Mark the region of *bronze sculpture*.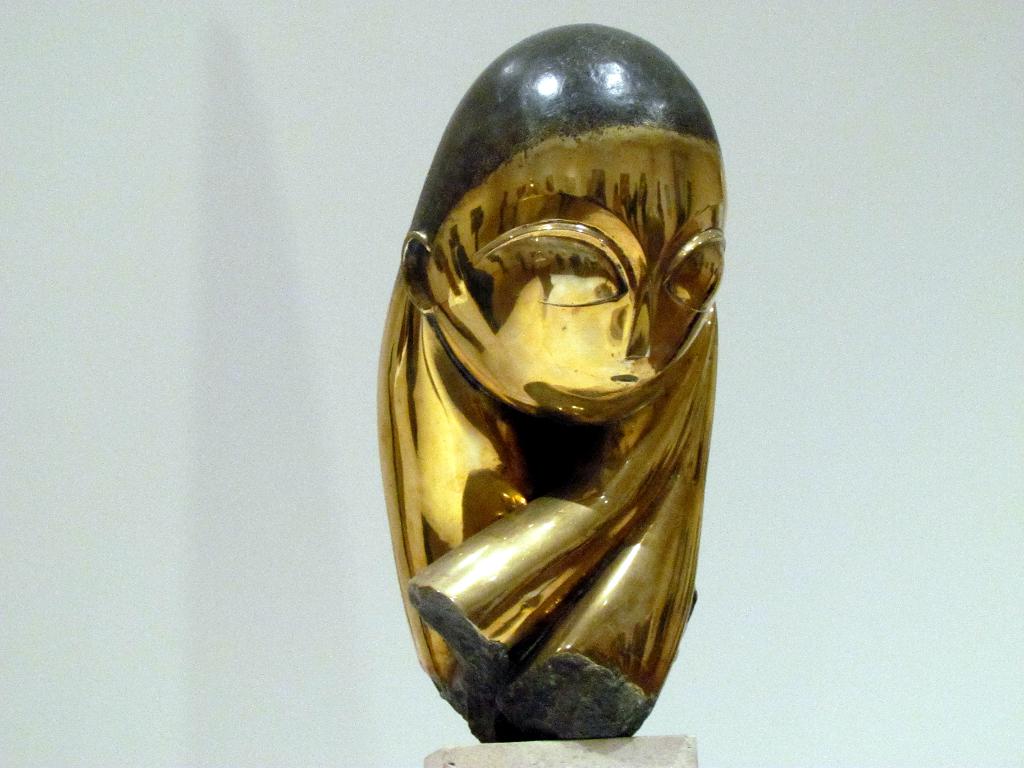
Region: region(393, 29, 734, 753).
